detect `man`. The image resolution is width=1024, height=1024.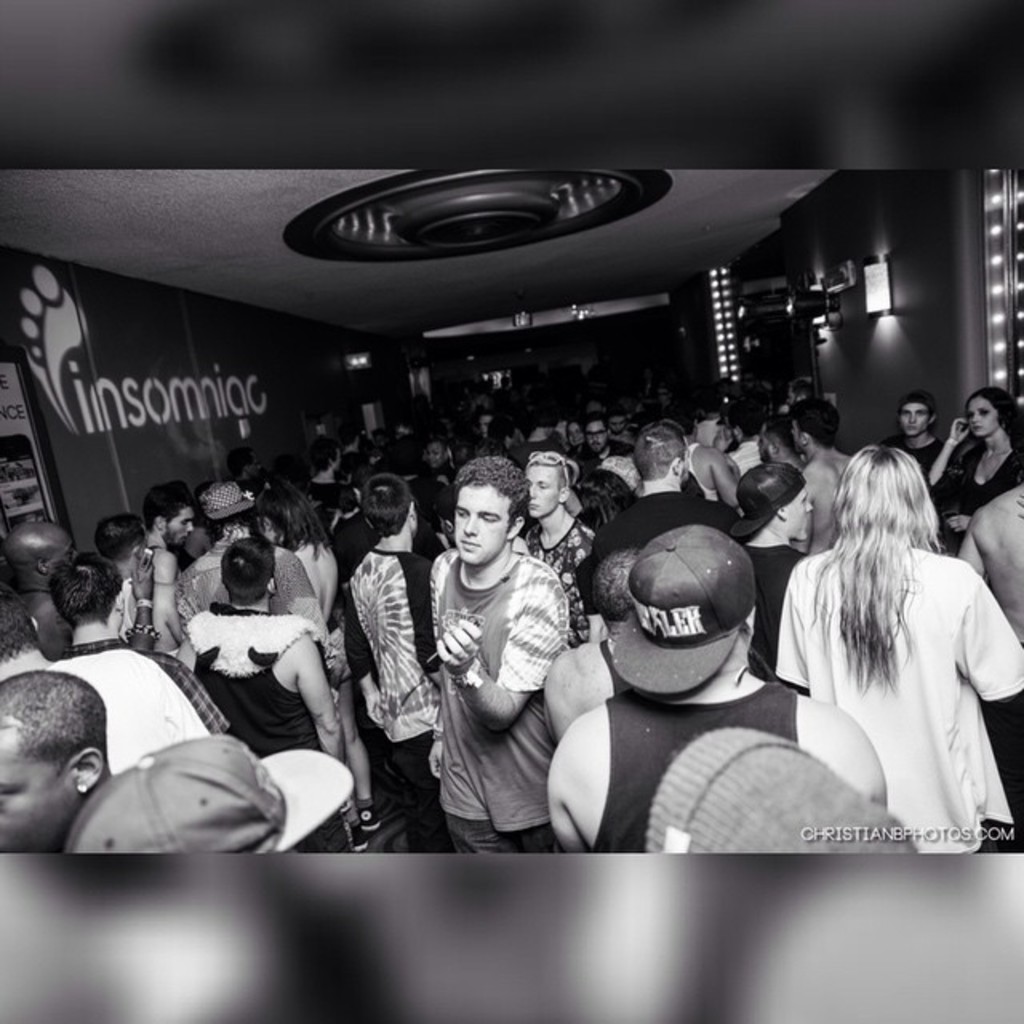
[left=0, top=517, right=157, bottom=662].
